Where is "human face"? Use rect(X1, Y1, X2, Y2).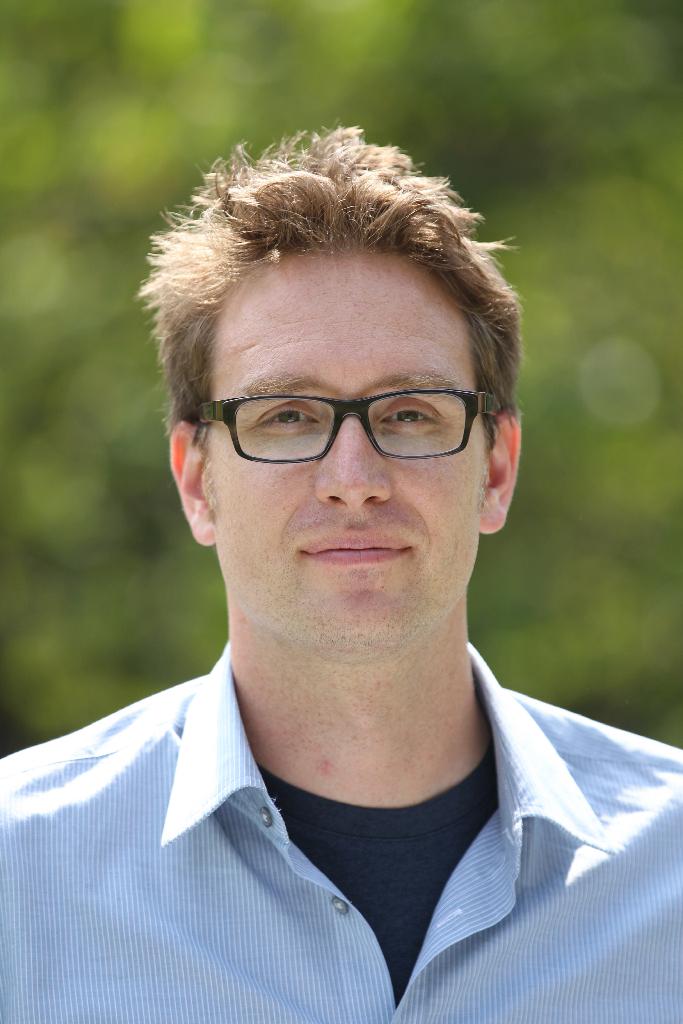
rect(202, 252, 491, 652).
